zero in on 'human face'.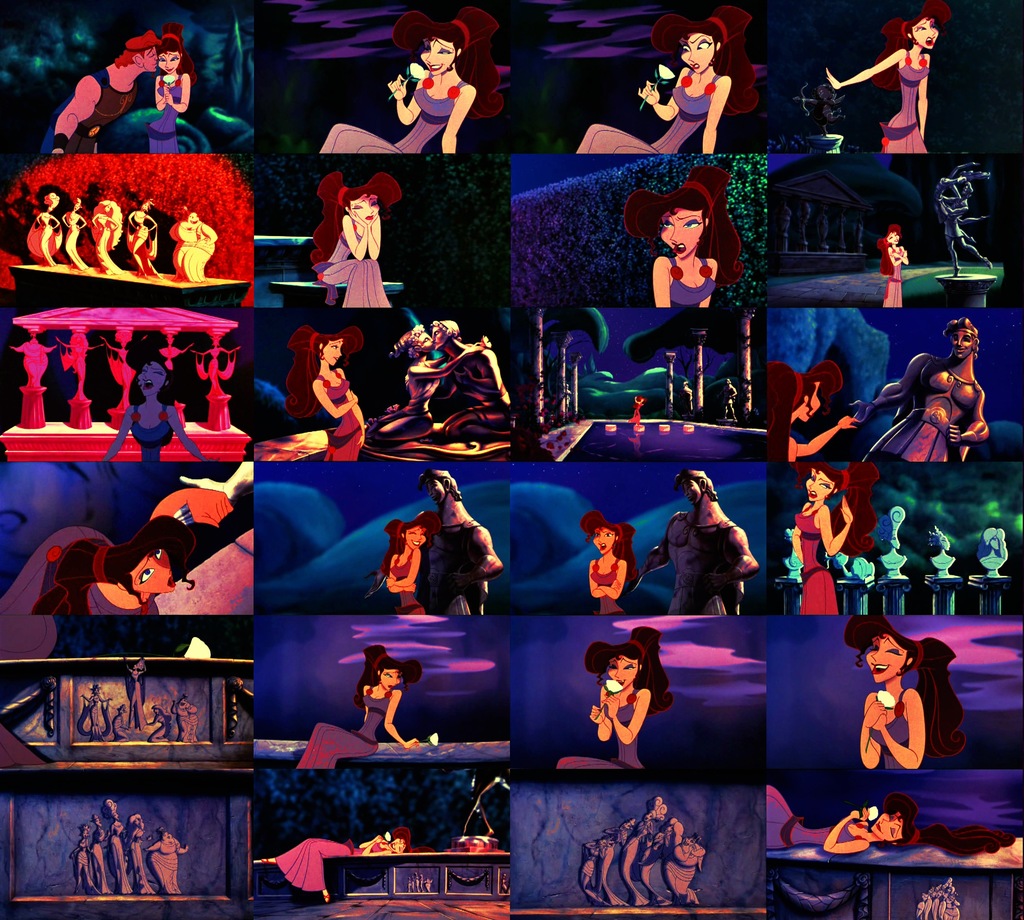
Zeroed in: (870, 813, 903, 843).
